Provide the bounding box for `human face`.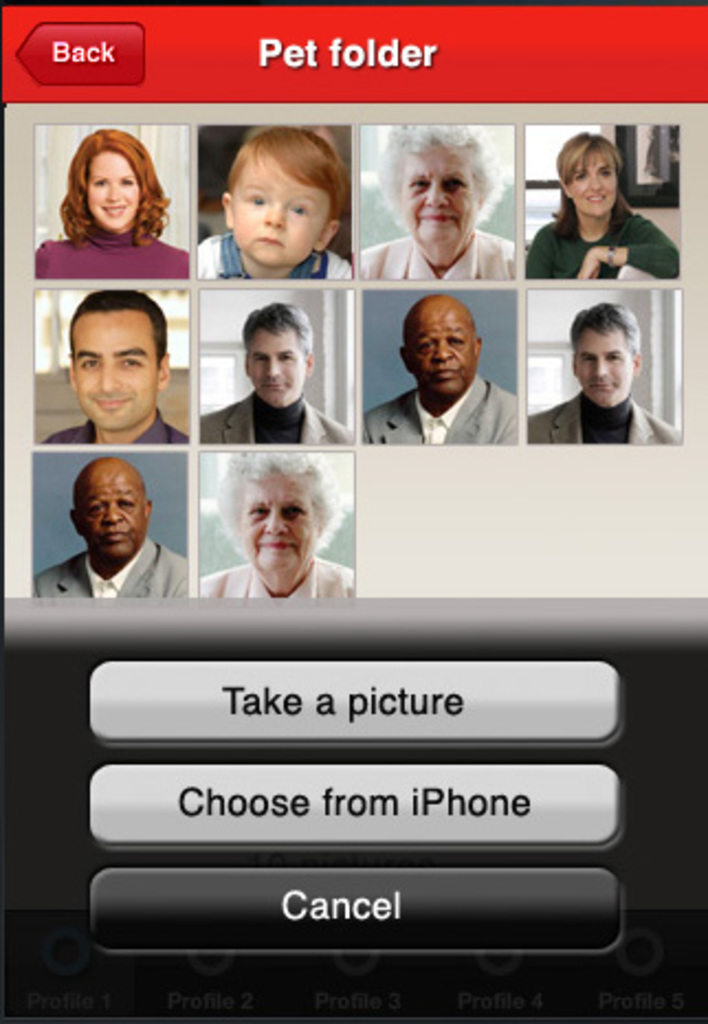
{"left": 400, "top": 141, "right": 477, "bottom": 244}.
